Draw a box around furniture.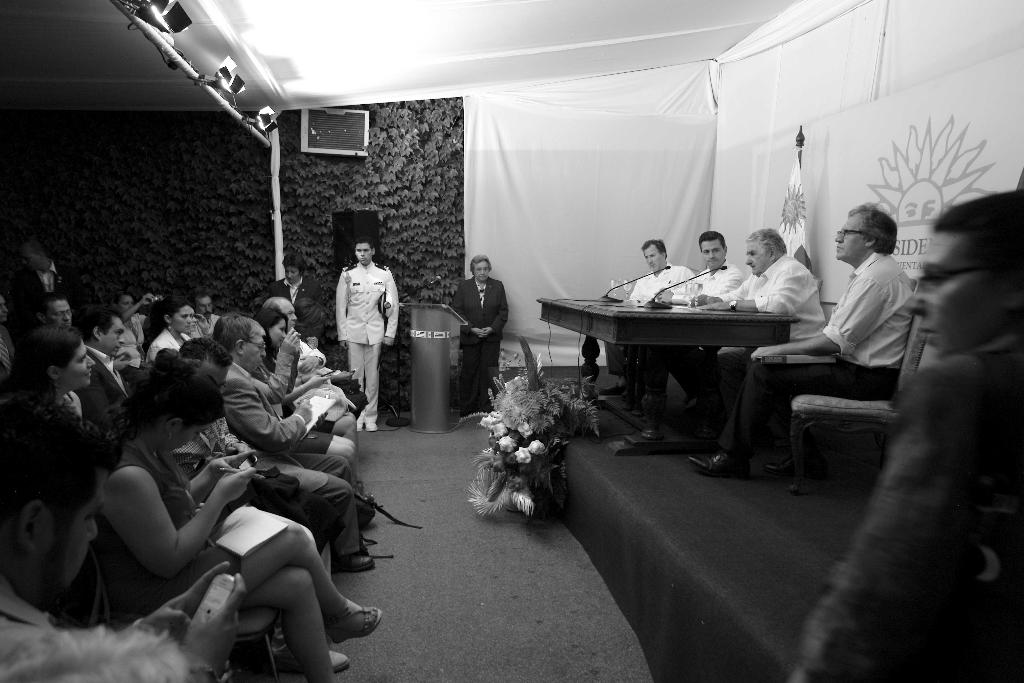
x1=789 y1=279 x2=927 y2=493.
